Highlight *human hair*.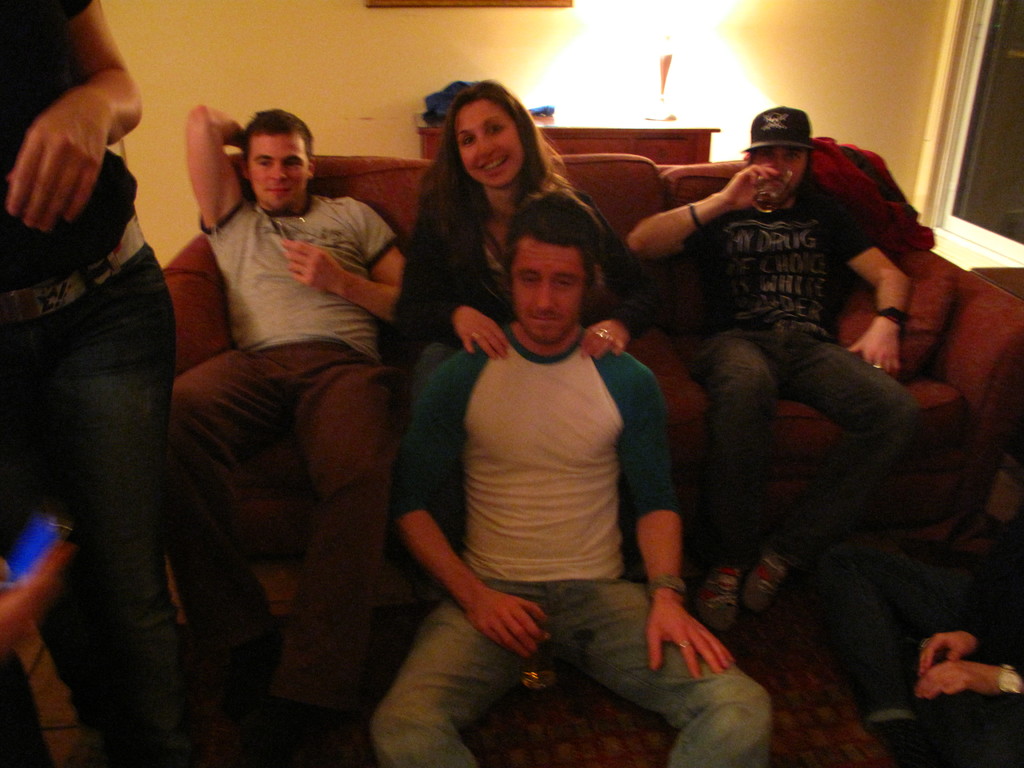
Highlighted region: (left=509, top=186, right=625, bottom=284).
